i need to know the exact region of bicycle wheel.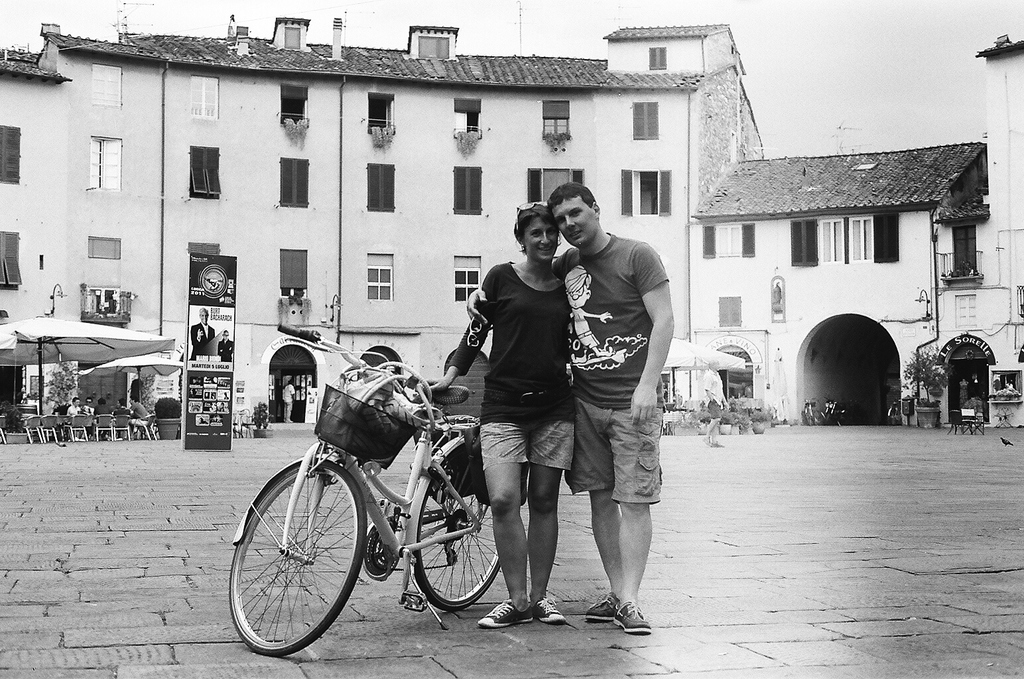
Region: [414,428,525,613].
